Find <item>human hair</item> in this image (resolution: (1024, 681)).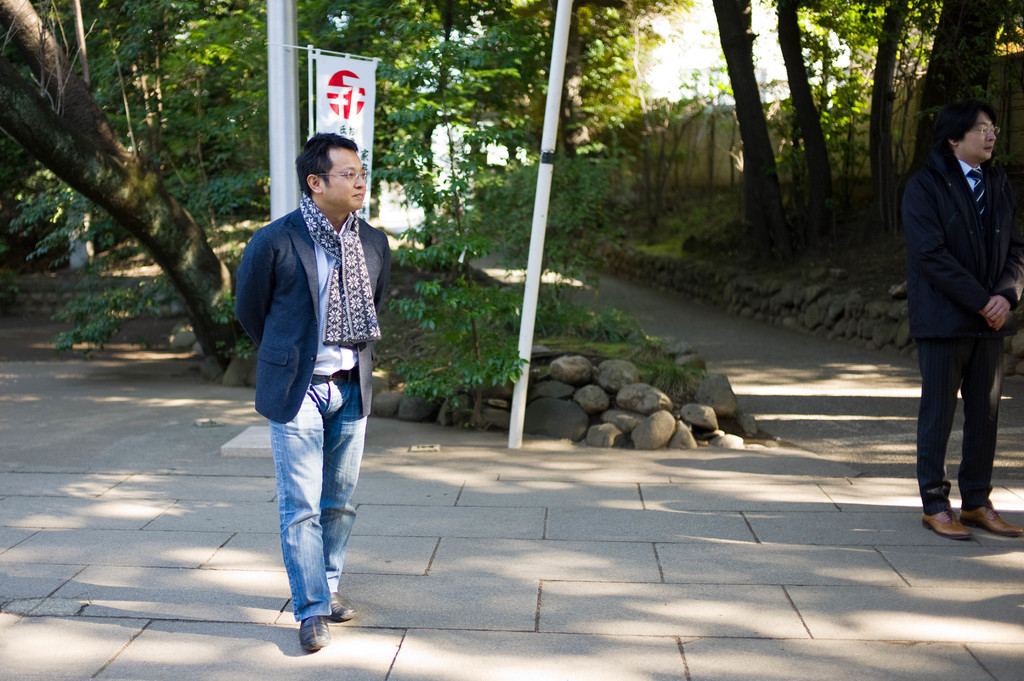
x1=293 y1=128 x2=364 y2=204.
